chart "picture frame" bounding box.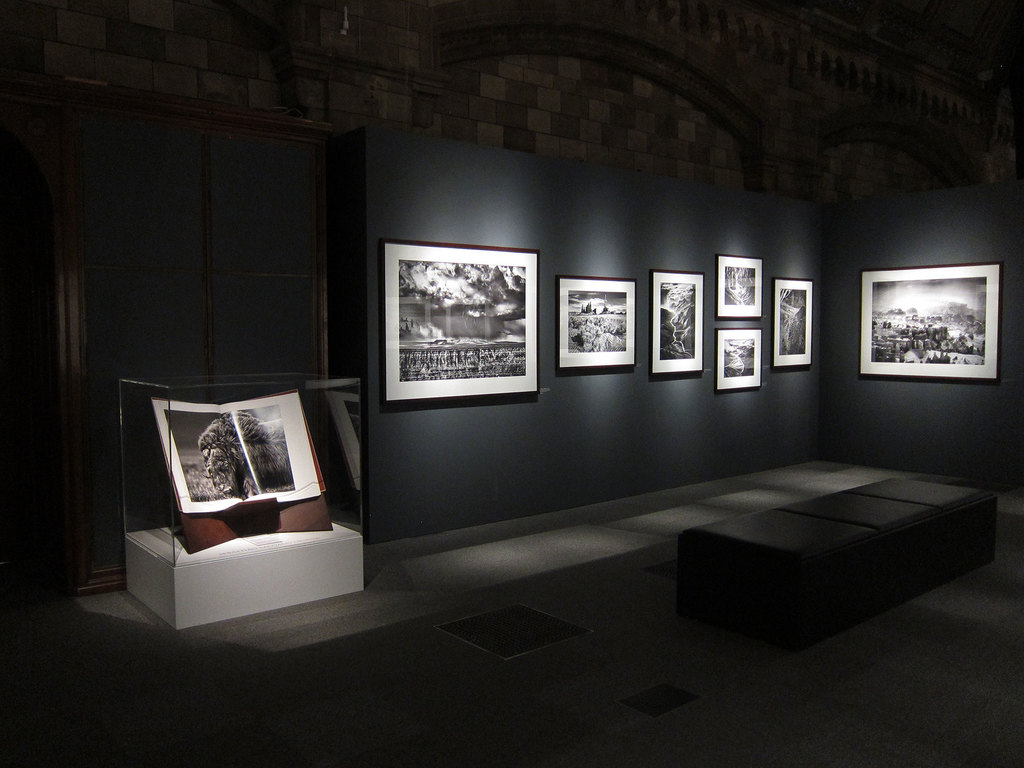
Charted: 716:330:764:393.
